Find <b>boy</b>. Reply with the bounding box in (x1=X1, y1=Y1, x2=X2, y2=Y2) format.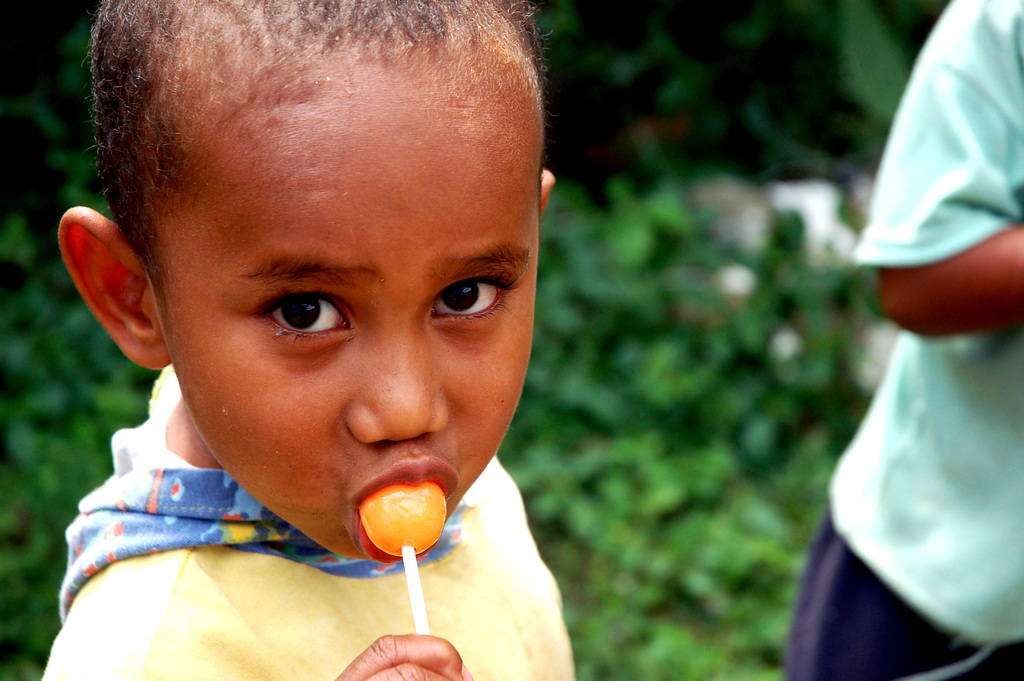
(x1=39, y1=0, x2=575, y2=680).
